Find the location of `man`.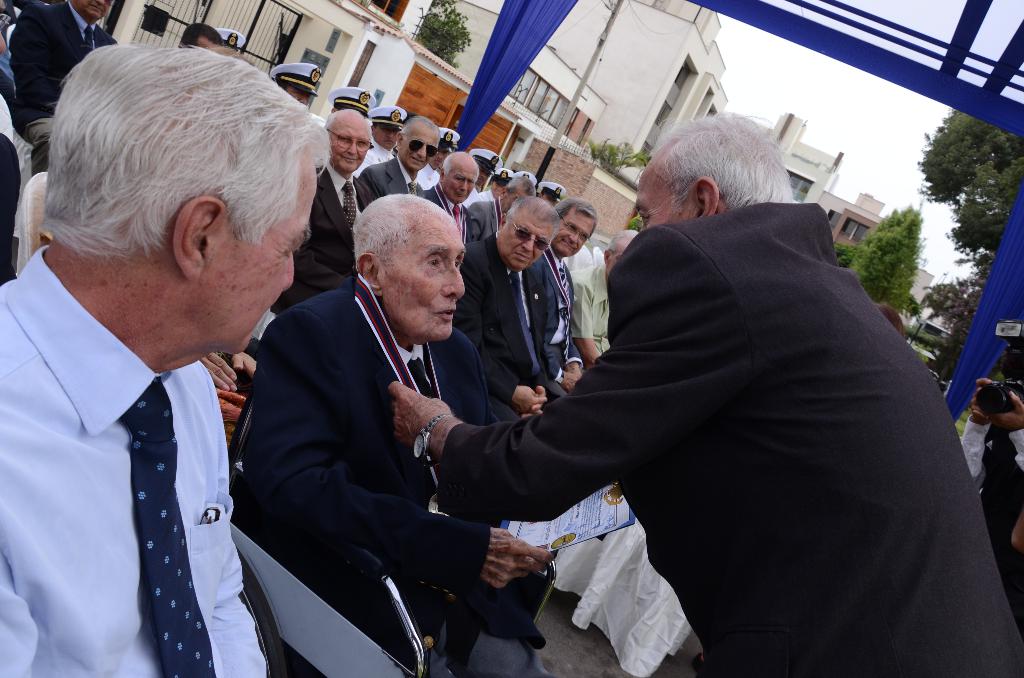
Location: 476,167,513,203.
